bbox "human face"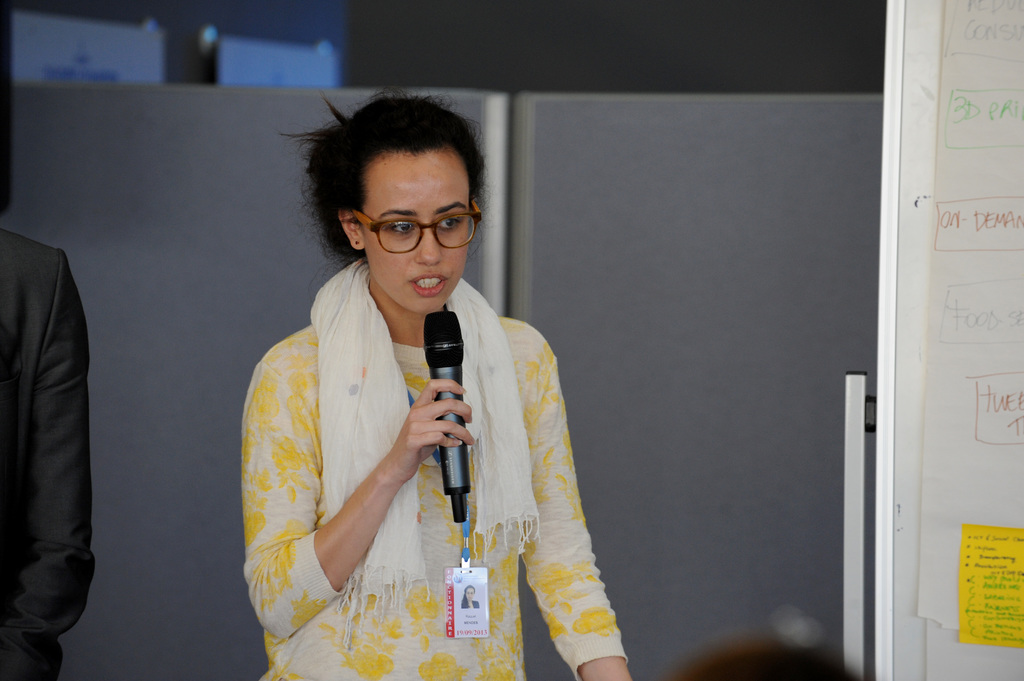
box(364, 150, 472, 314)
